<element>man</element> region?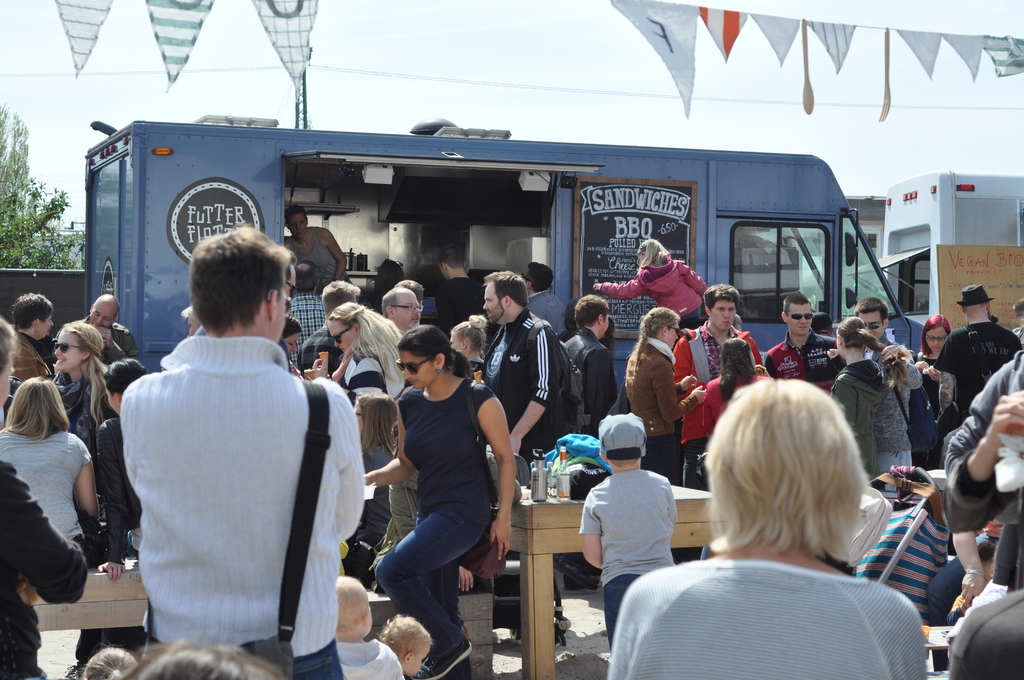
l=940, t=286, r=1020, b=434
